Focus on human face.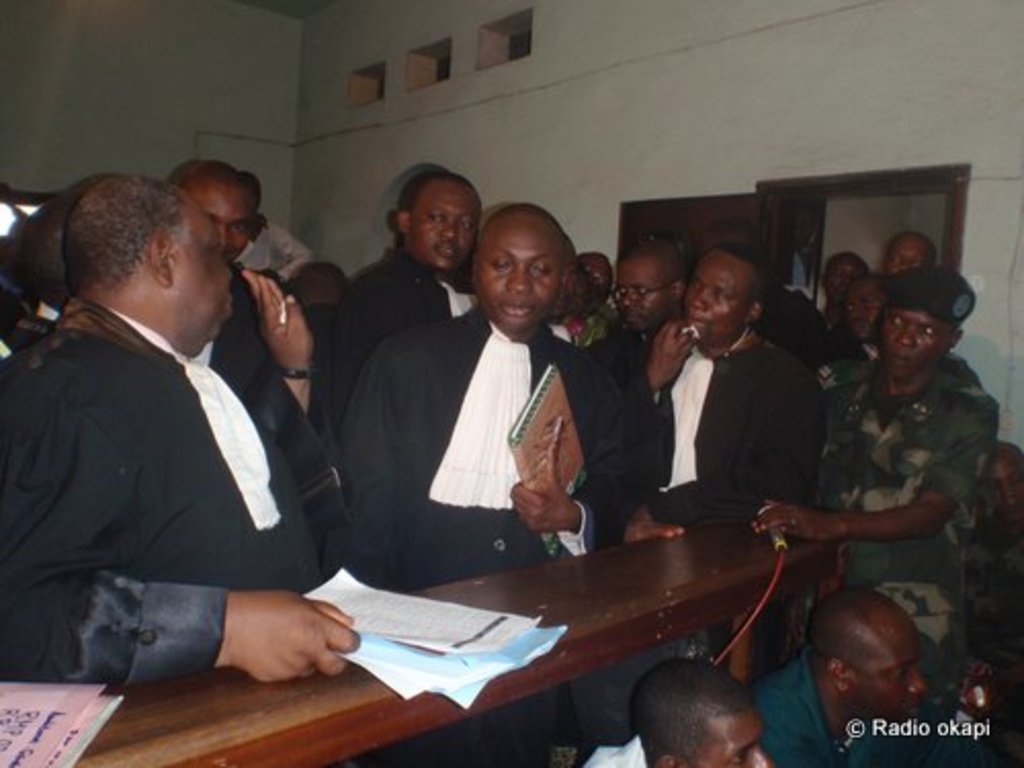
Focused at rect(825, 258, 866, 301).
